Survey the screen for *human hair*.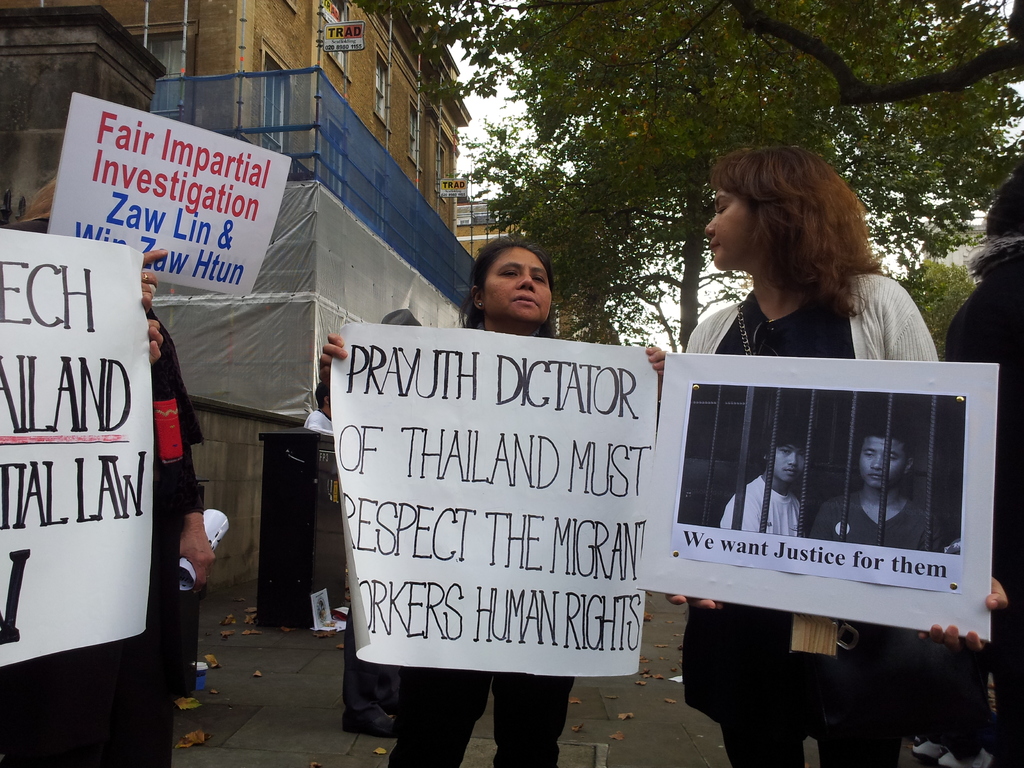
Survey found: bbox=[456, 234, 555, 341].
